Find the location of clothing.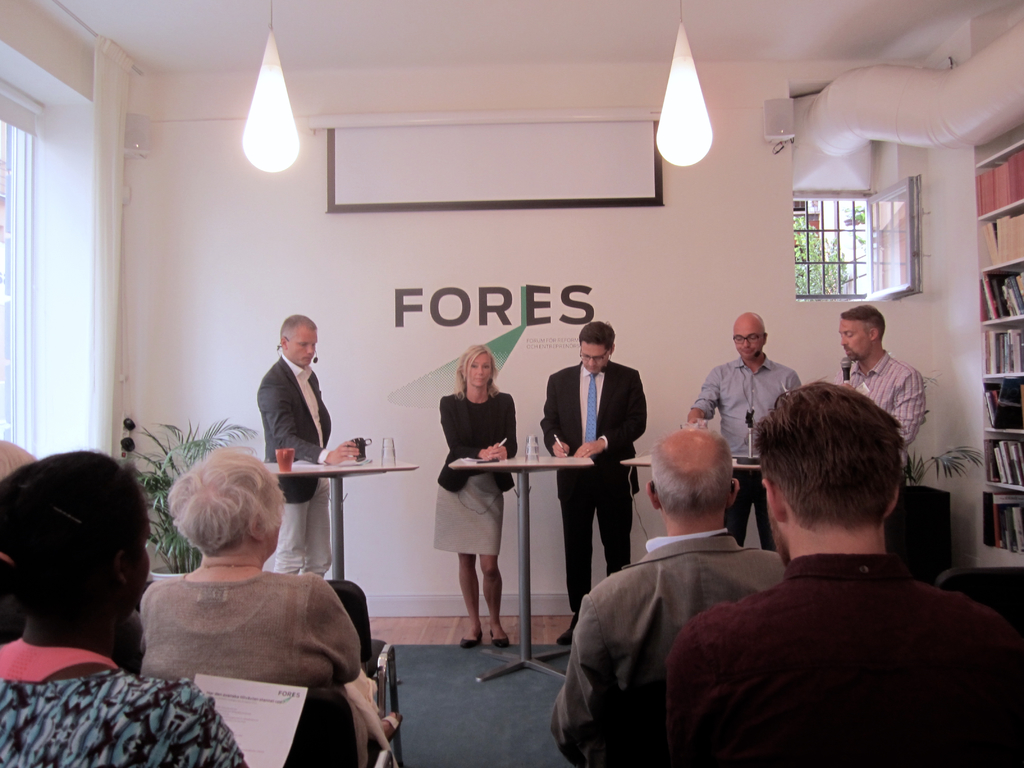
Location: <region>833, 350, 925, 492</region>.
